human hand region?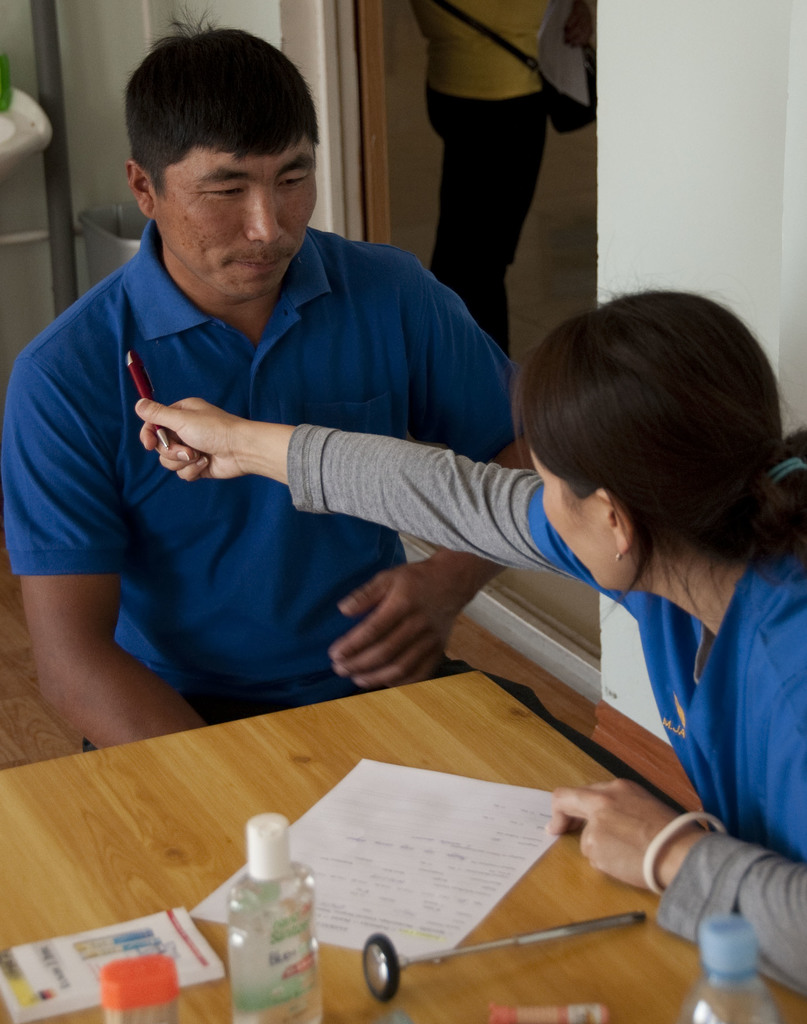
(543,776,705,899)
